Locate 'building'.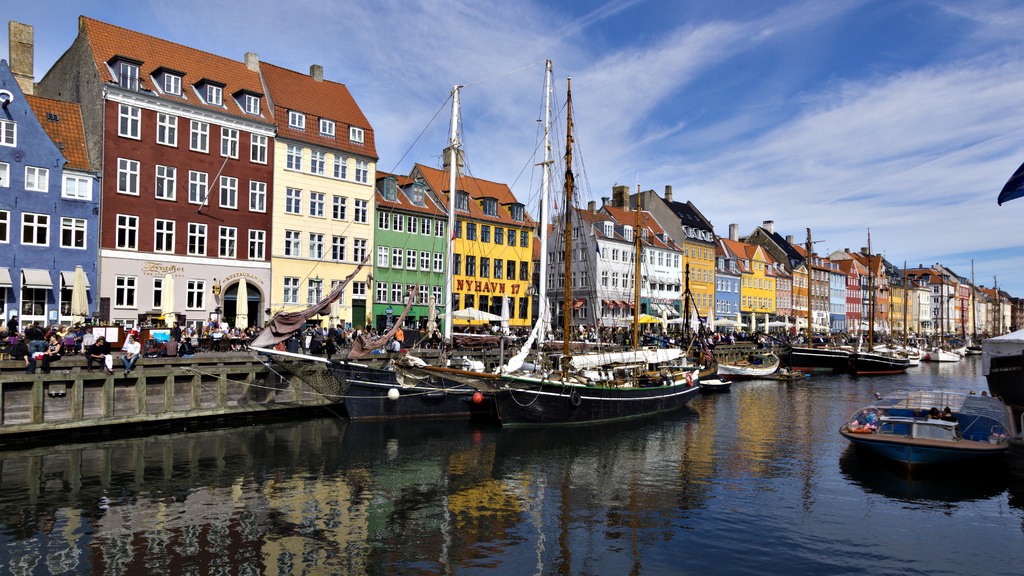
Bounding box: Rect(33, 12, 280, 330).
